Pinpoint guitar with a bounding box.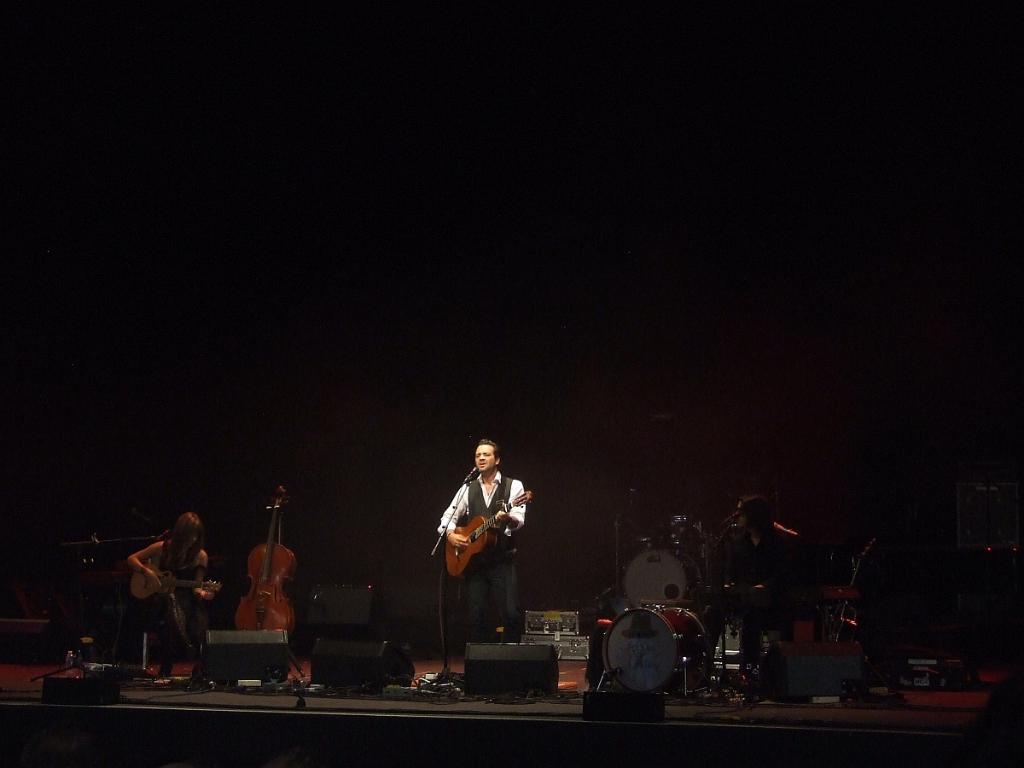
pyautogui.locateOnScreen(436, 486, 540, 593).
